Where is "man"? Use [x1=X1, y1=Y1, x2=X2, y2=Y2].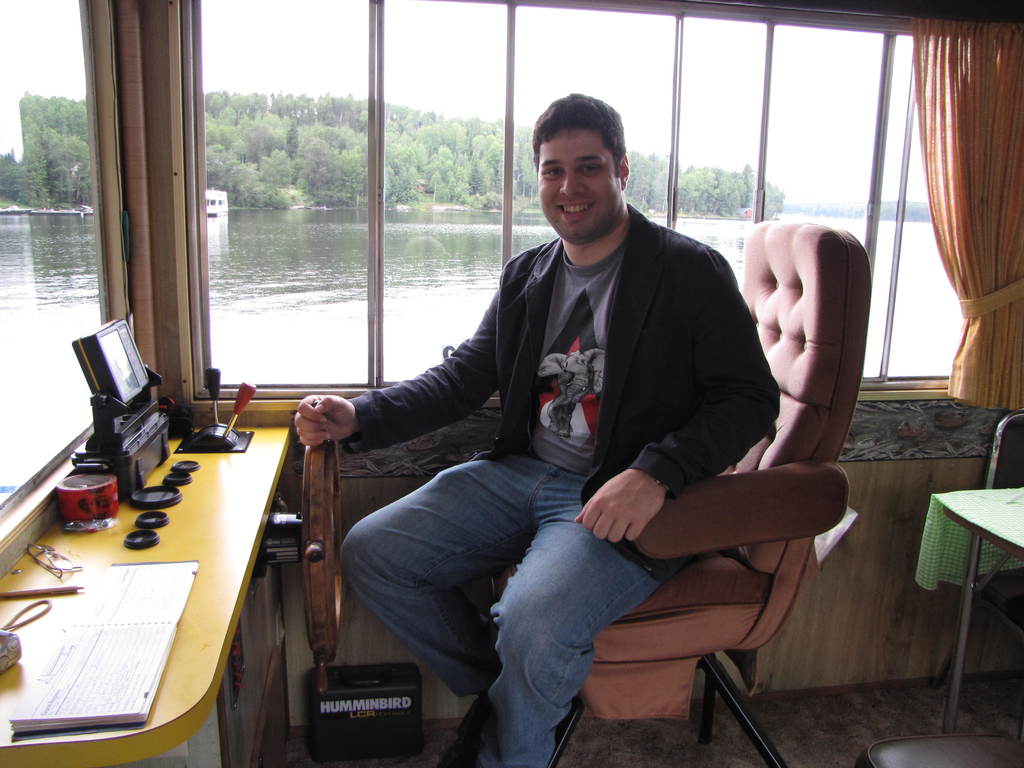
[x1=328, y1=117, x2=824, y2=753].
